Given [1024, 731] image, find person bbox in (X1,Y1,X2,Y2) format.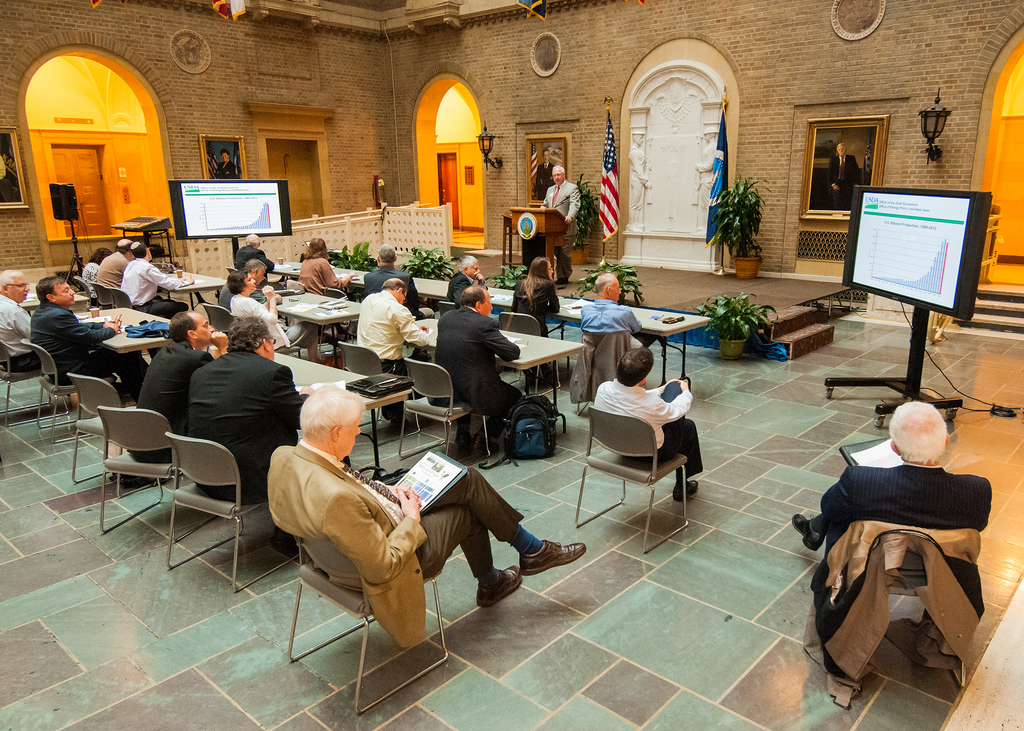
(95,239,134,289).
